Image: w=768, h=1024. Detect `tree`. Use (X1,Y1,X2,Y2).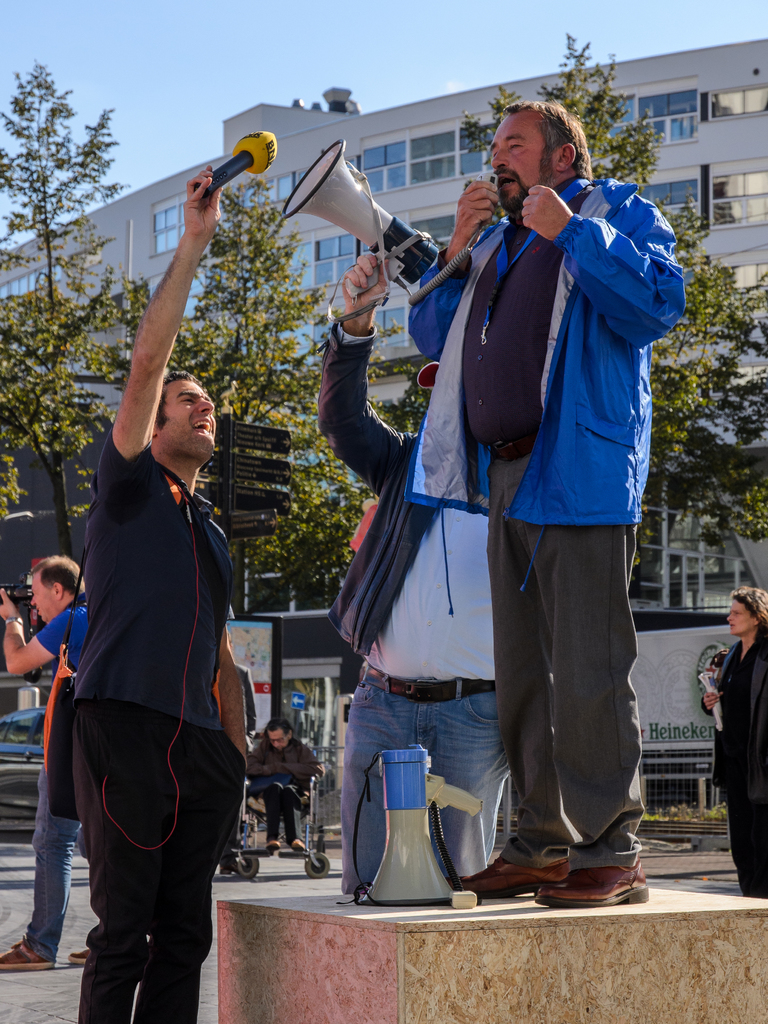
(477,33,767,510).
